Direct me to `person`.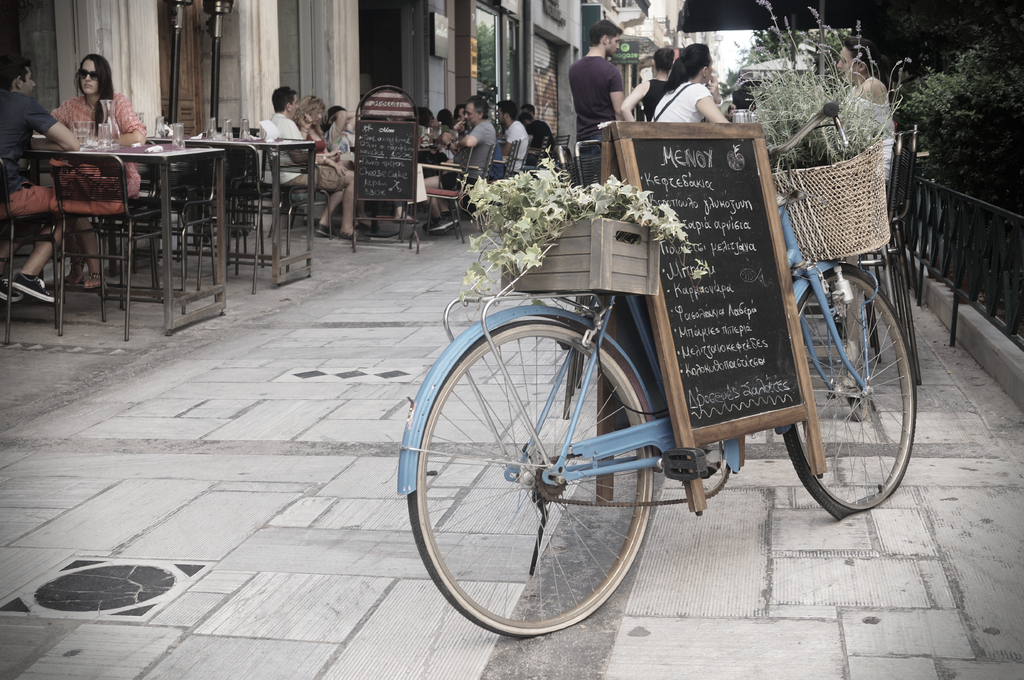
Direction: 838, 35, 908, 205.
